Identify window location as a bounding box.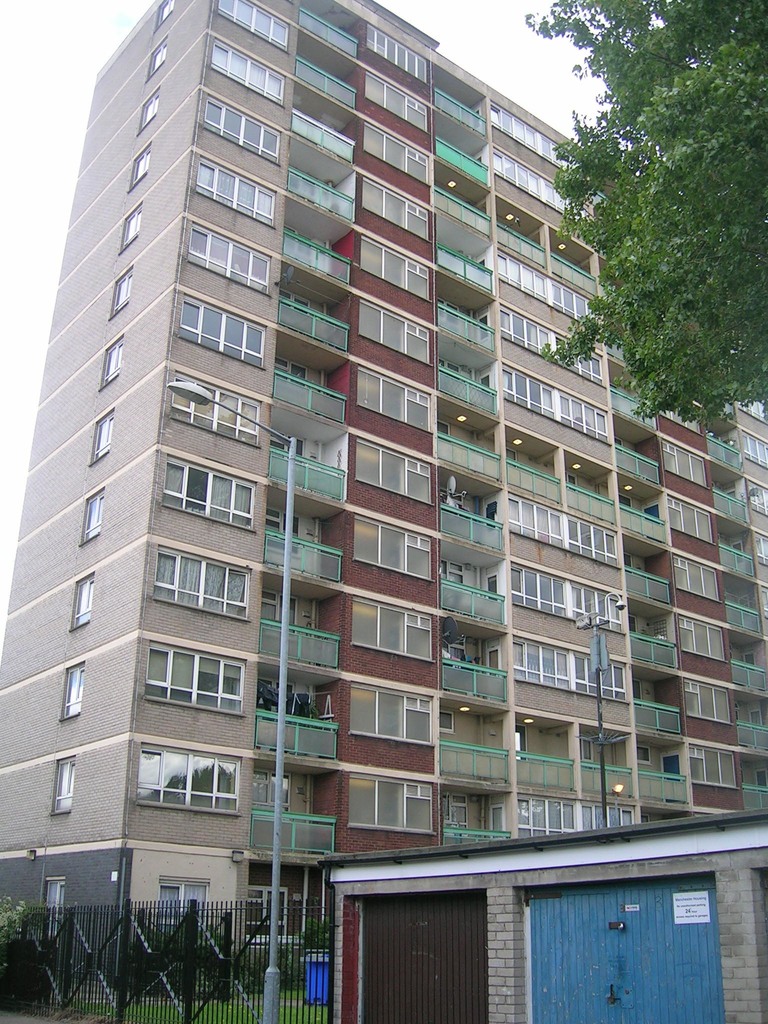
pyautogui.locateOnScreen(166, 378, 261, 447).
